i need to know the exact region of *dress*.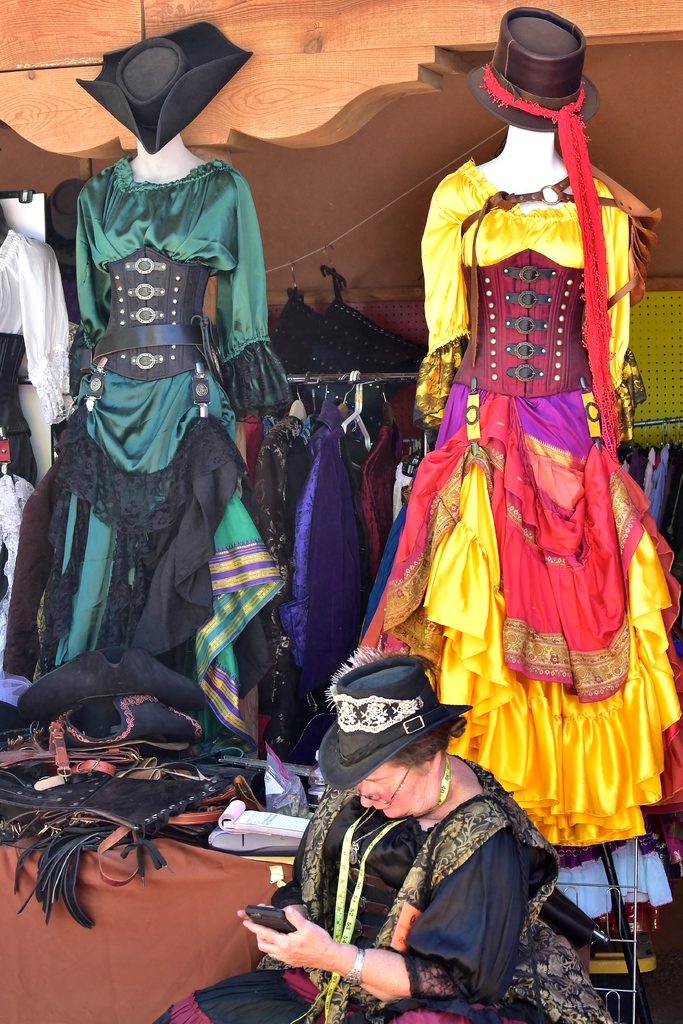
Region: select_region(347, 136, 622, 888).
